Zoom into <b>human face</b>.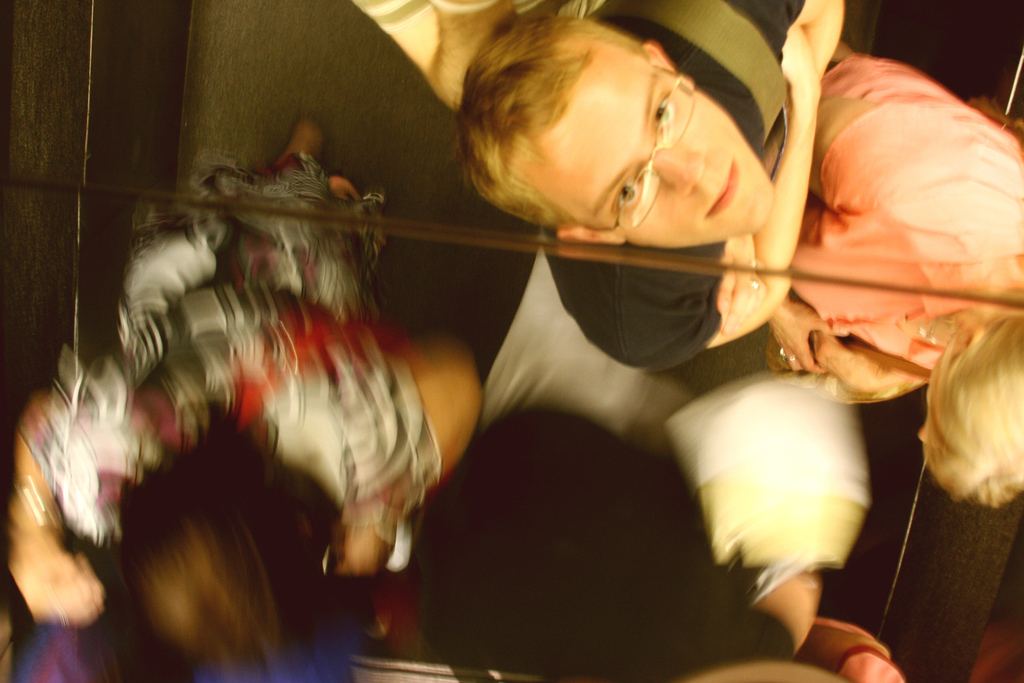
Zoom target: [532, 49, 771, 252].
